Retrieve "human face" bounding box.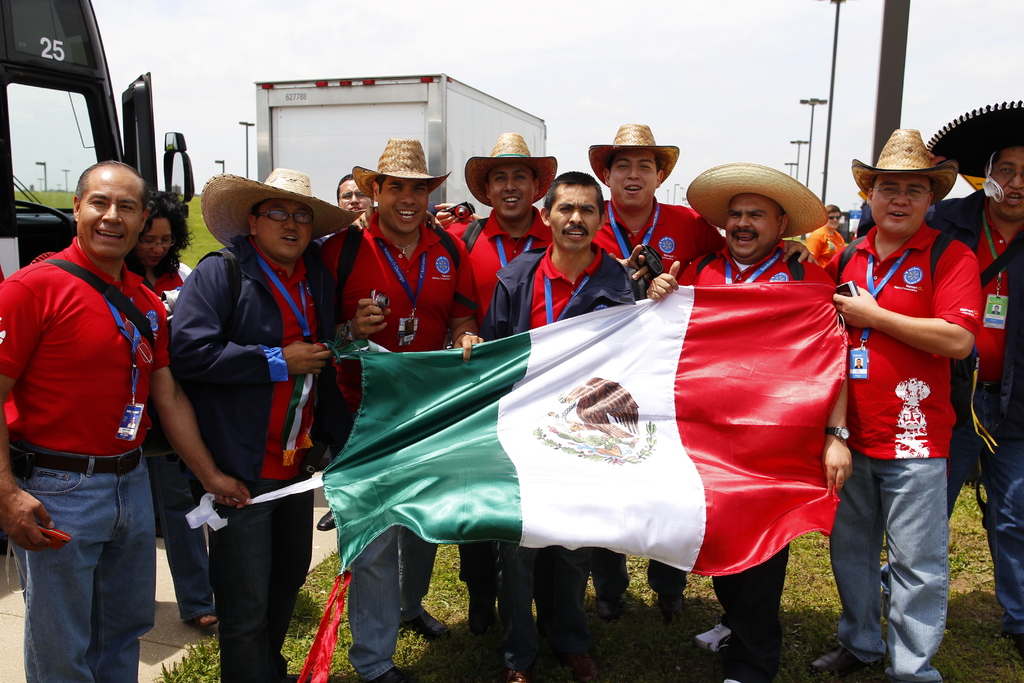
Bounding box: [x1=824, y1=208, x2=845, y2=230].
